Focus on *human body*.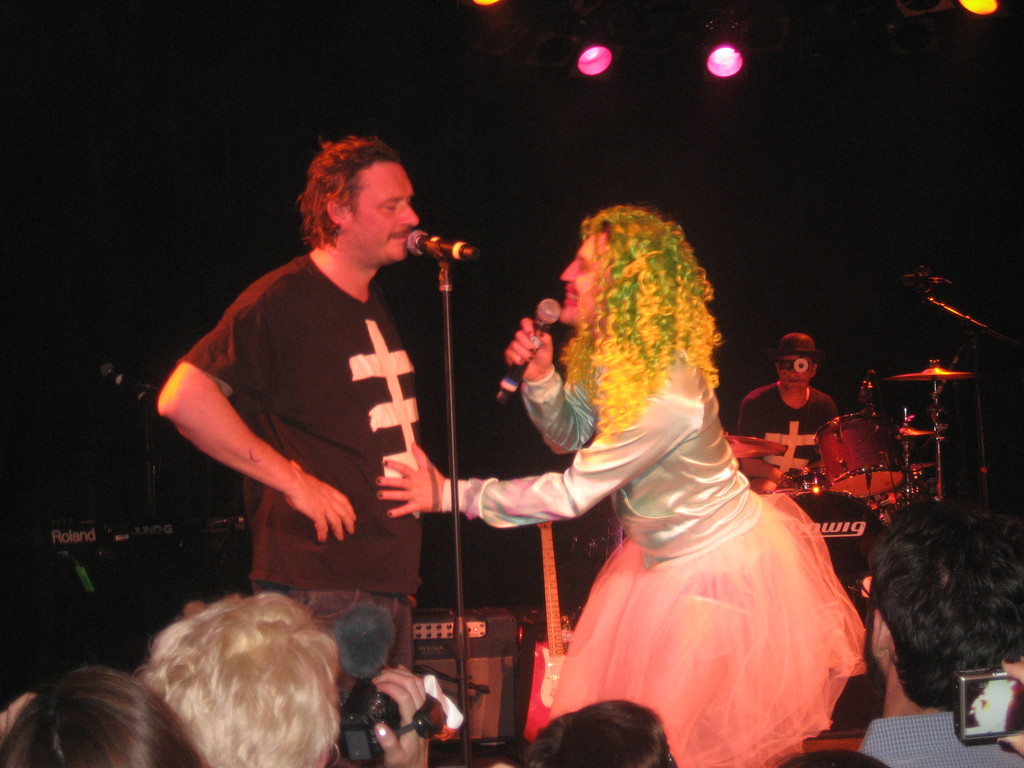
Focused at 854/497/1023/767.
